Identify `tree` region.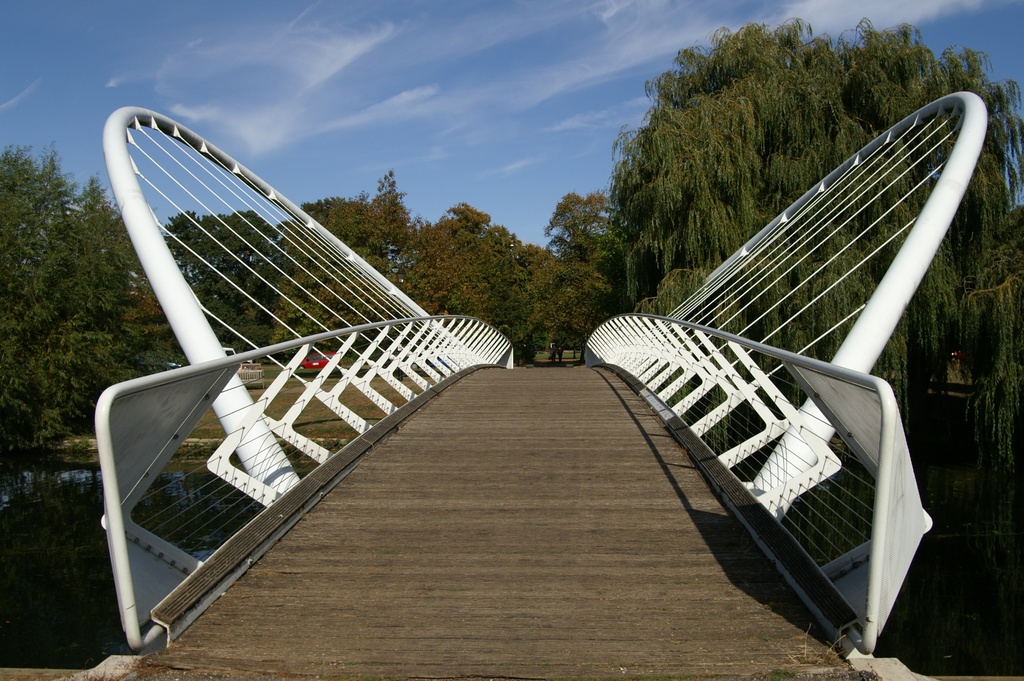
Region: Rect(163, 204, 275, 320).
